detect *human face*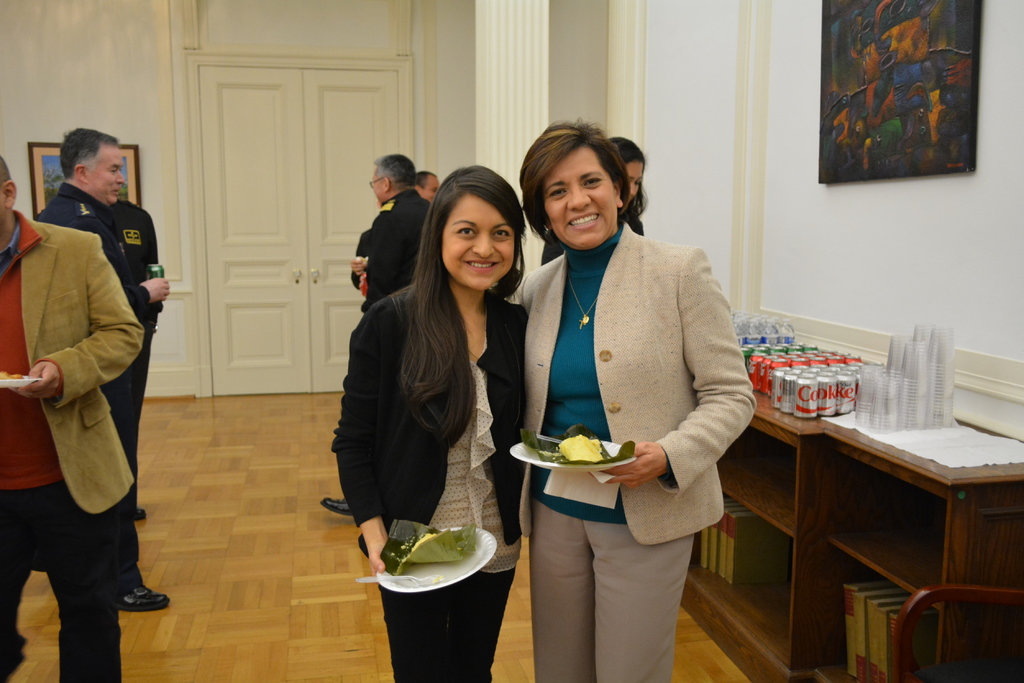
bbox(441, 192, 517, 292)
